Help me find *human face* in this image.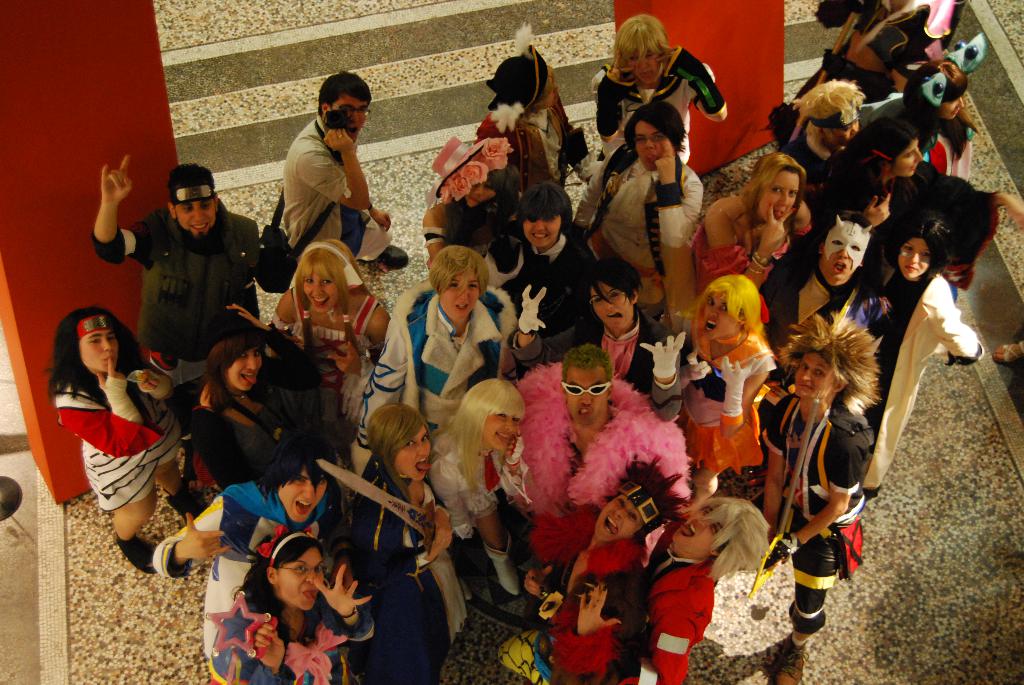
Found it: box=[823, 122, 854, 145].
